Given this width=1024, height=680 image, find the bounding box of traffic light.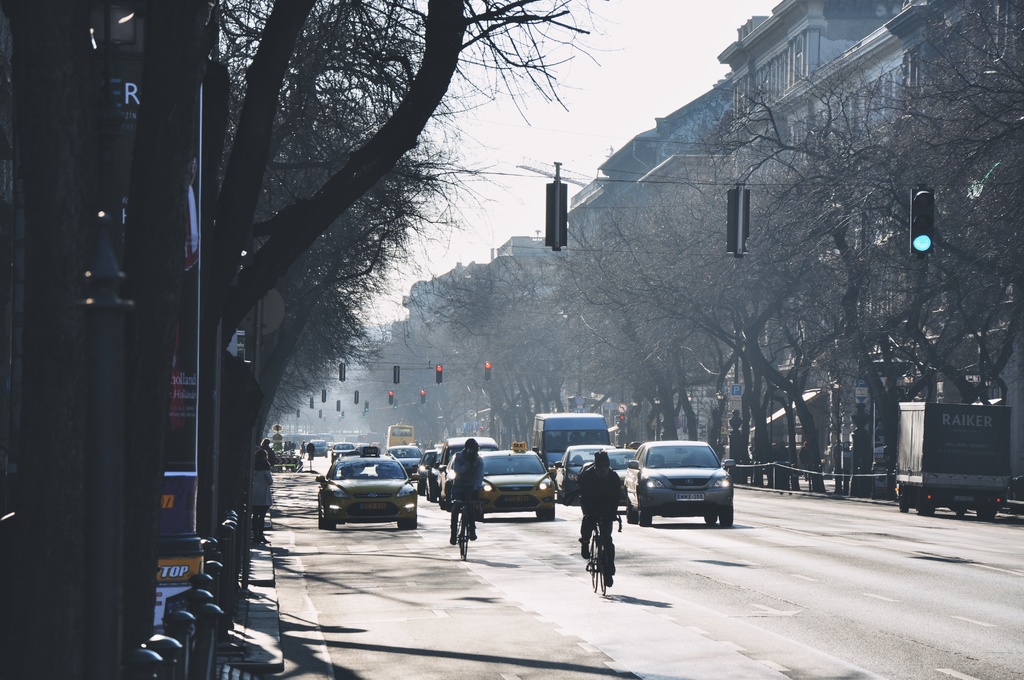
region(388, 389, 395, 405).
